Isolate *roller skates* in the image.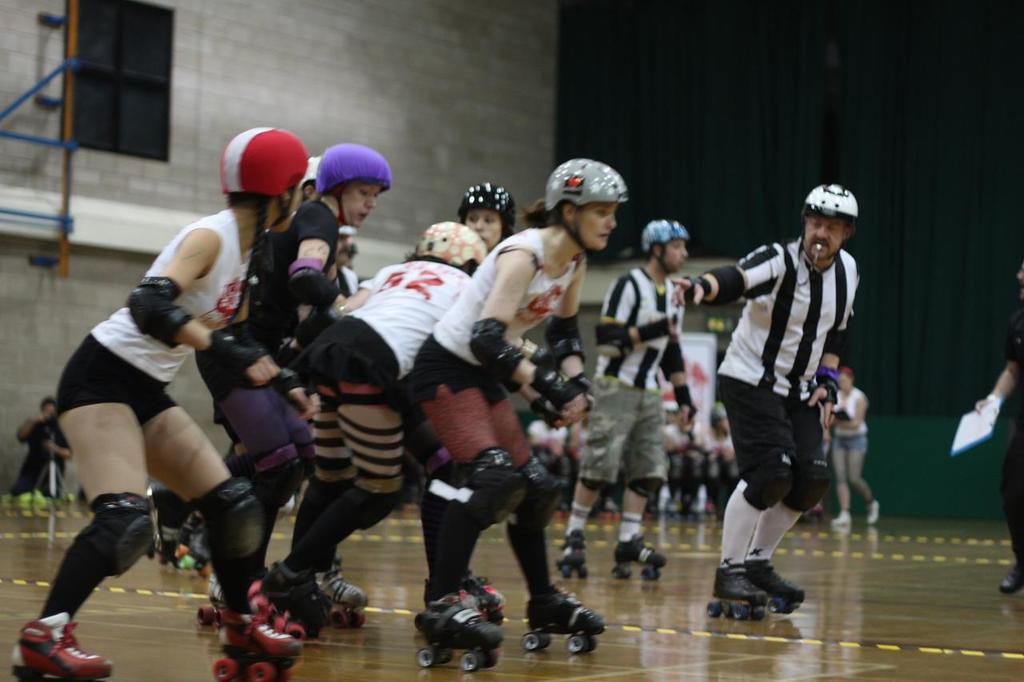
Isolated region: x1=611 y1=532 x2=668 y2=584.
